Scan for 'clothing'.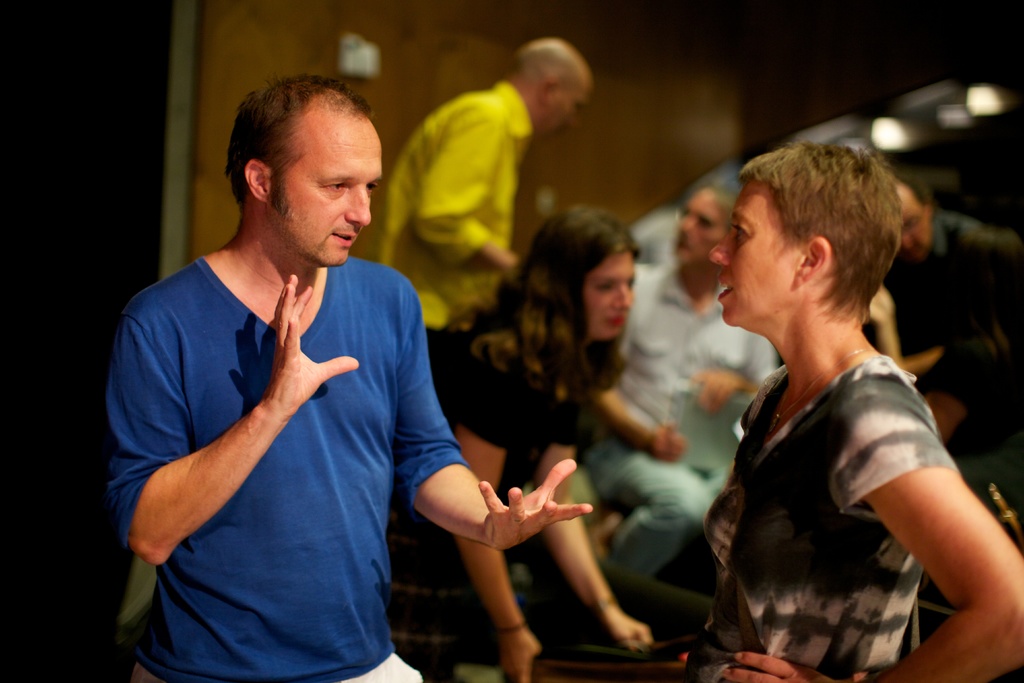
Scan result: [395,323,579,668].
